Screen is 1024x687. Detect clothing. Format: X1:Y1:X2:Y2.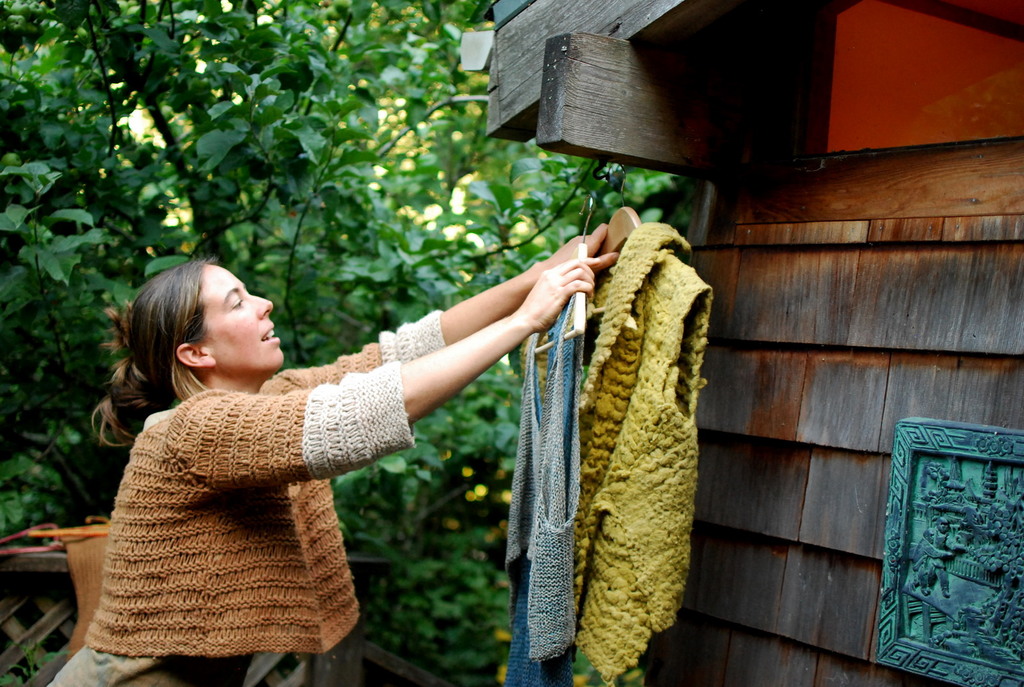
56:301:429:675.
